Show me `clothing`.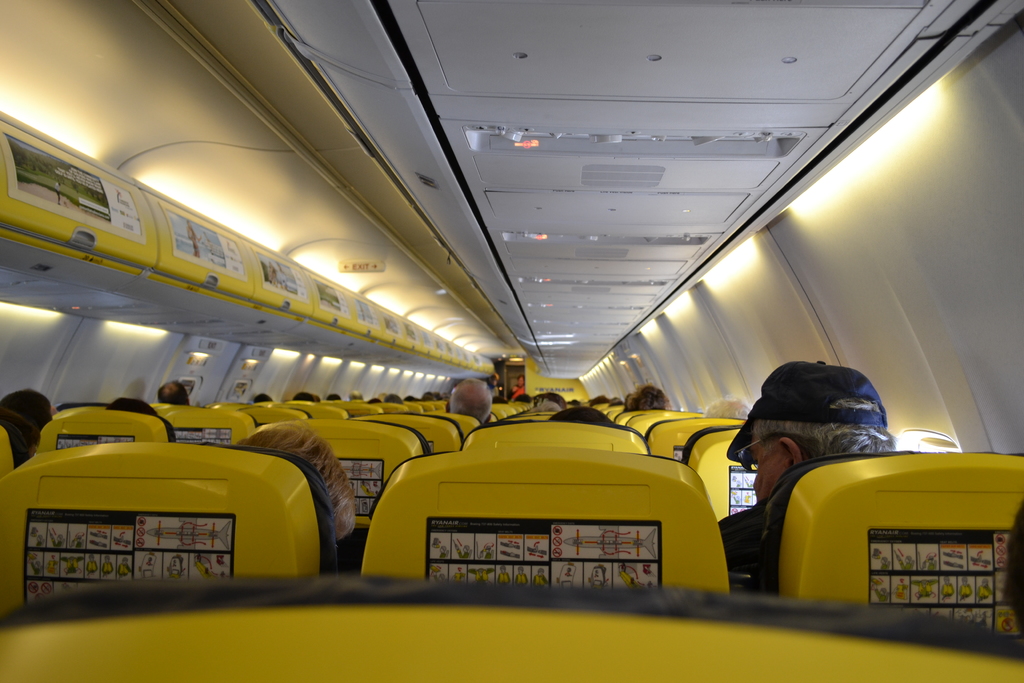
`clothing` is here: {"x1": 508, "y1": 383, "x2": 526, "y2": 403}.
